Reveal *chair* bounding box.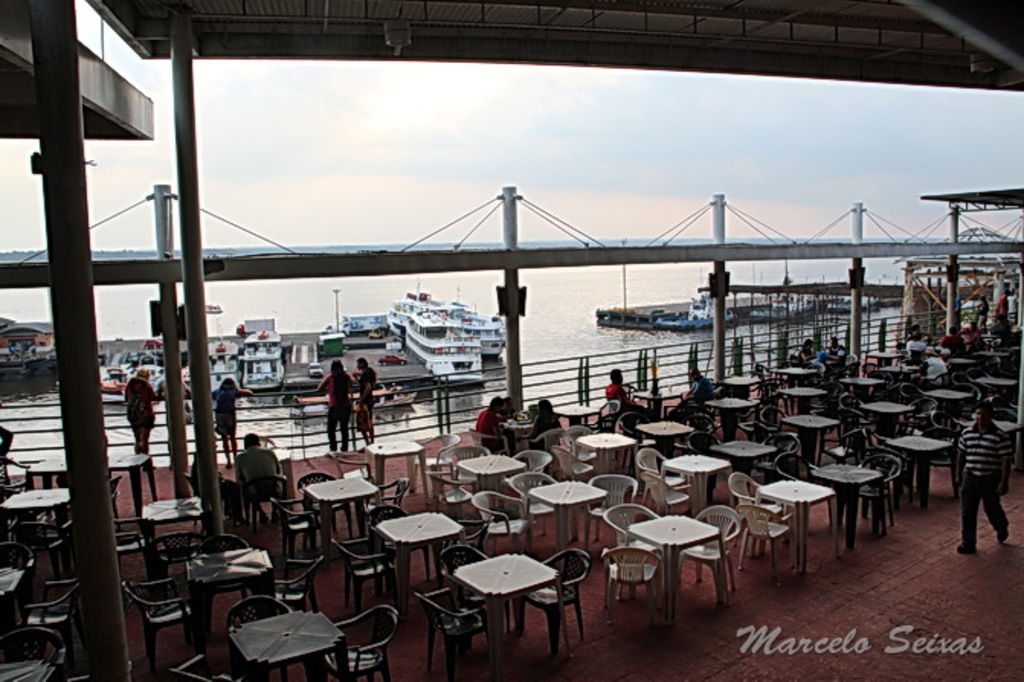
Revealed: {"x1": 110, "y1": 513, "x2": 148, "y2": 560}.
